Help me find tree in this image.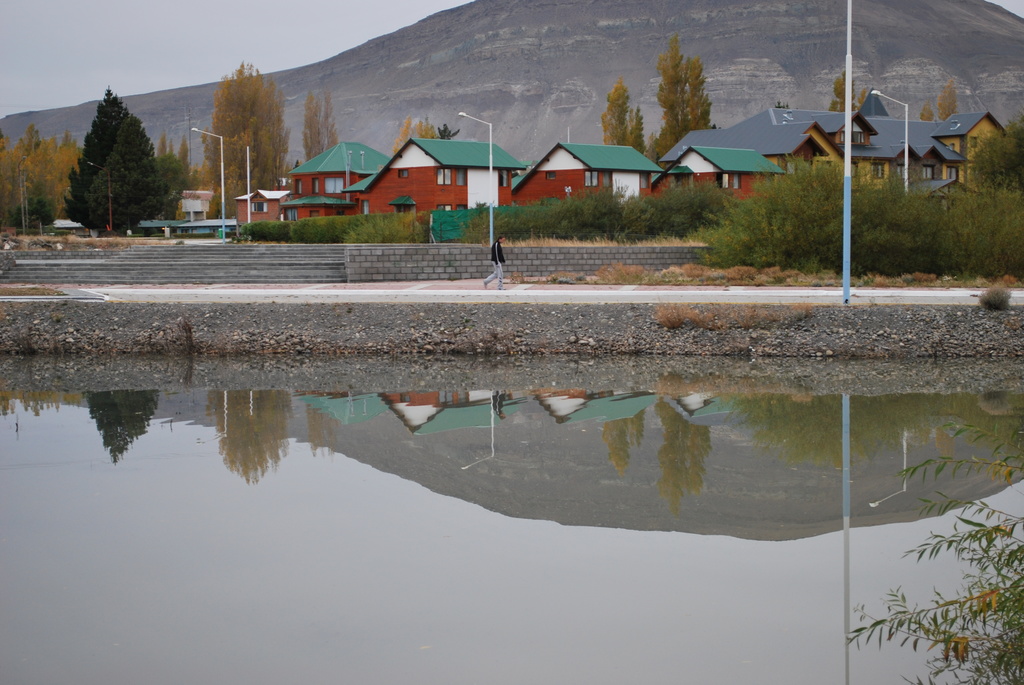
Found it: BBox(607, 84, 671, 161).
